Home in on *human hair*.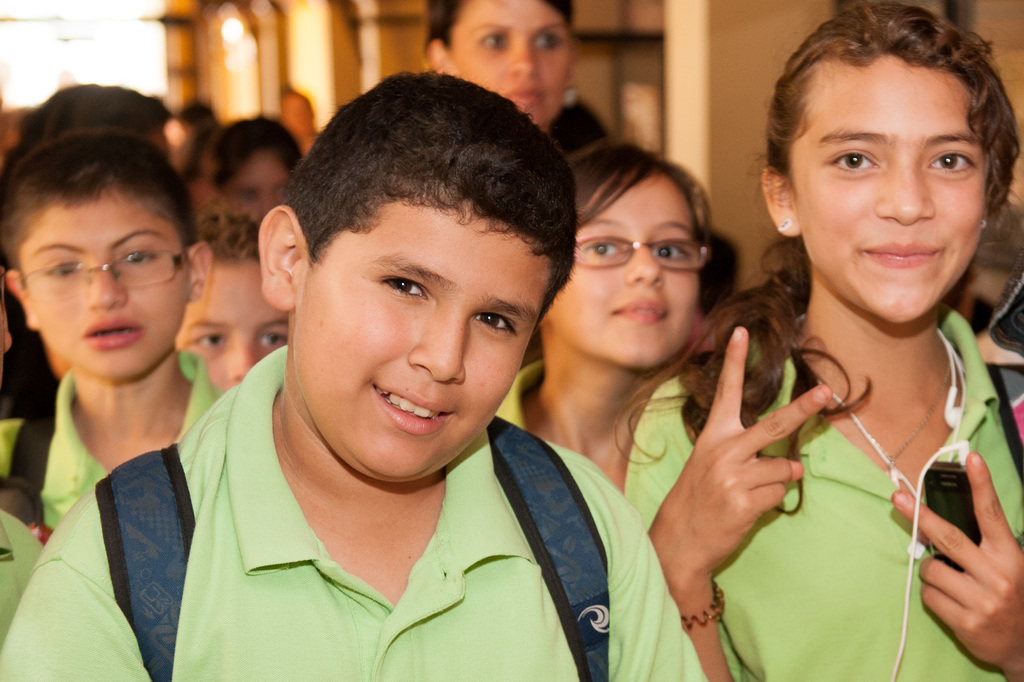
Homed in at bbox=[13, 115, 188, 309].
